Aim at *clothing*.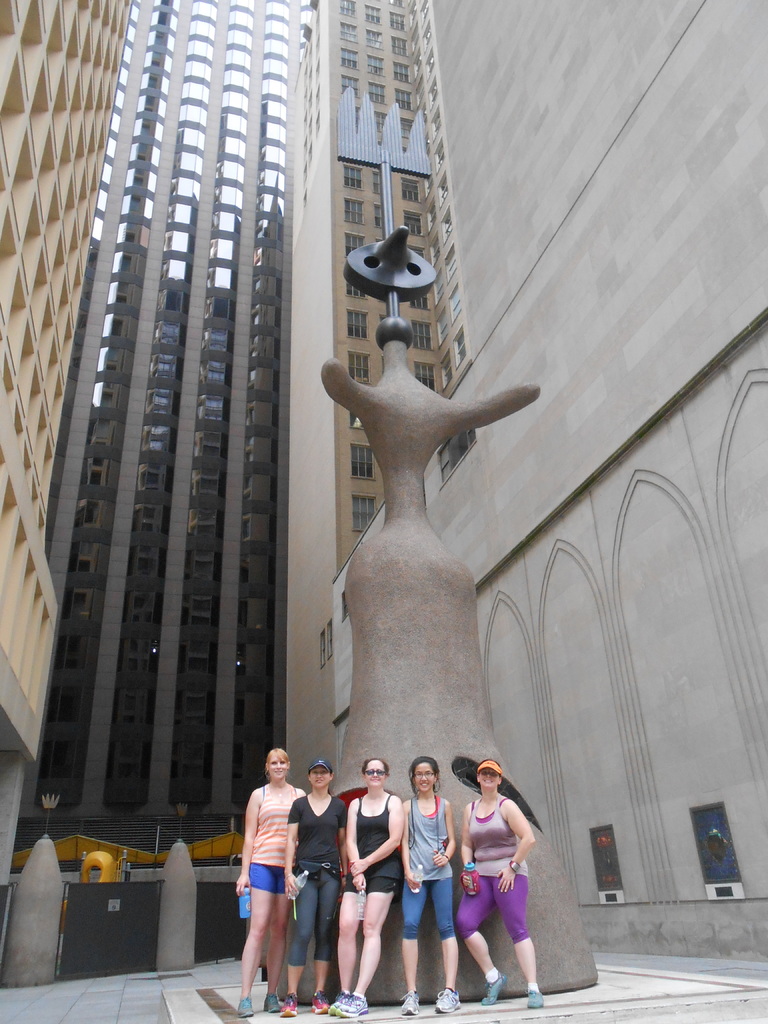
Aimed at <box>462,798,534,938</box>.
